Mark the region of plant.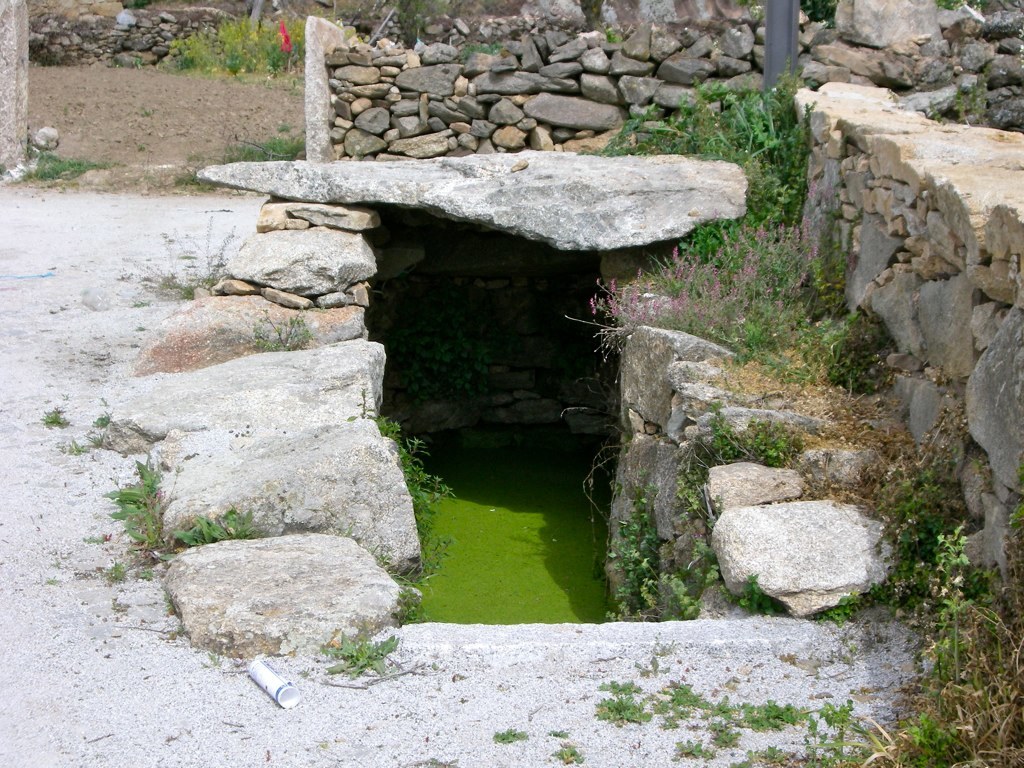
Region: 223, 134, 311, 168.
